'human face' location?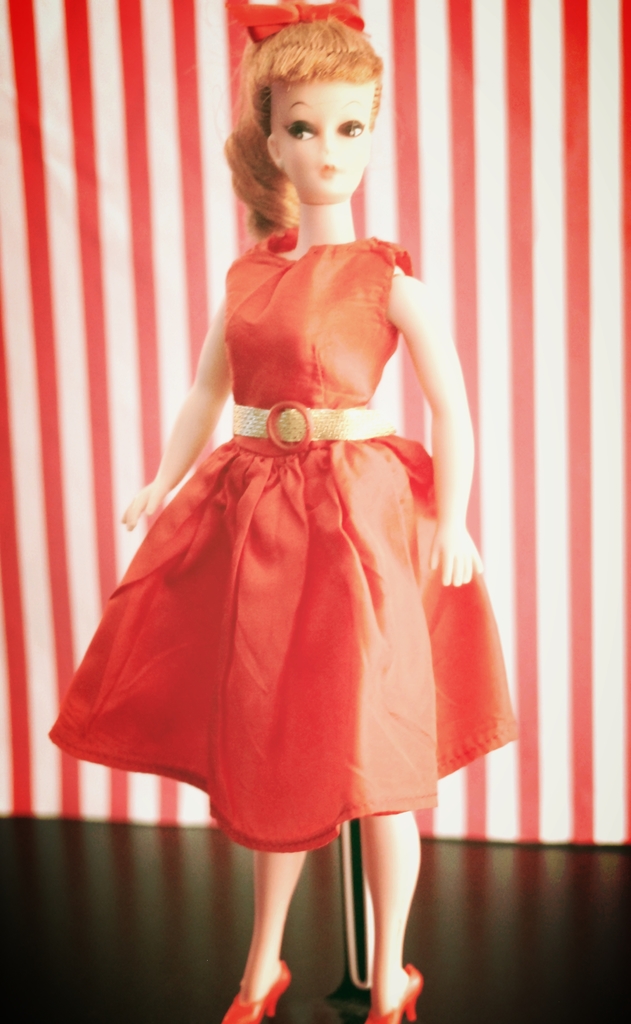
264 59 376 193
